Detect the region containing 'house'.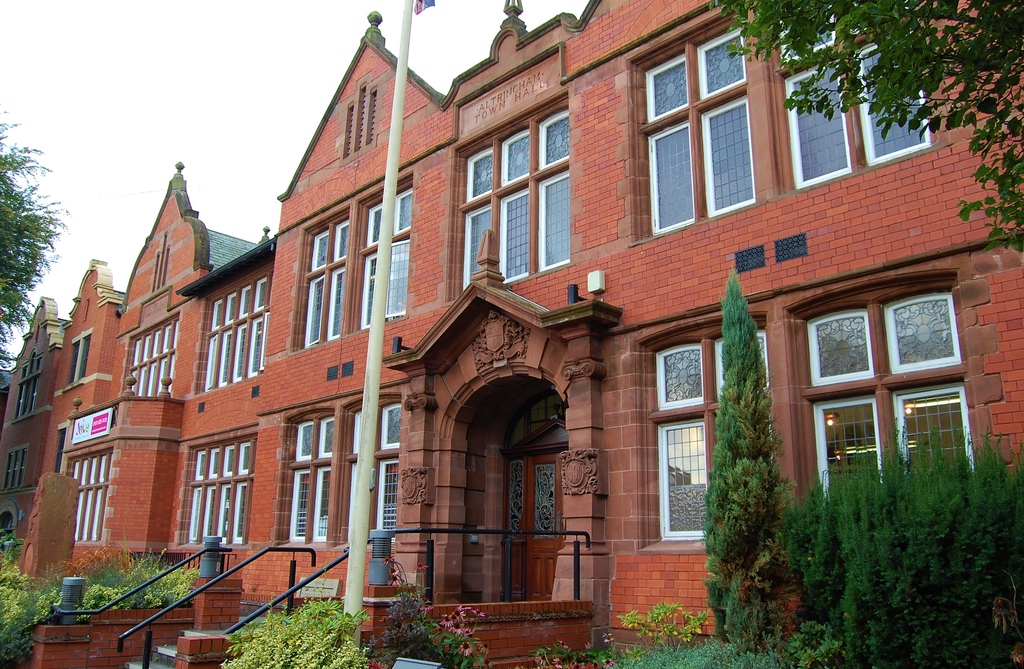
crop(0, 0, 1023, 668).
